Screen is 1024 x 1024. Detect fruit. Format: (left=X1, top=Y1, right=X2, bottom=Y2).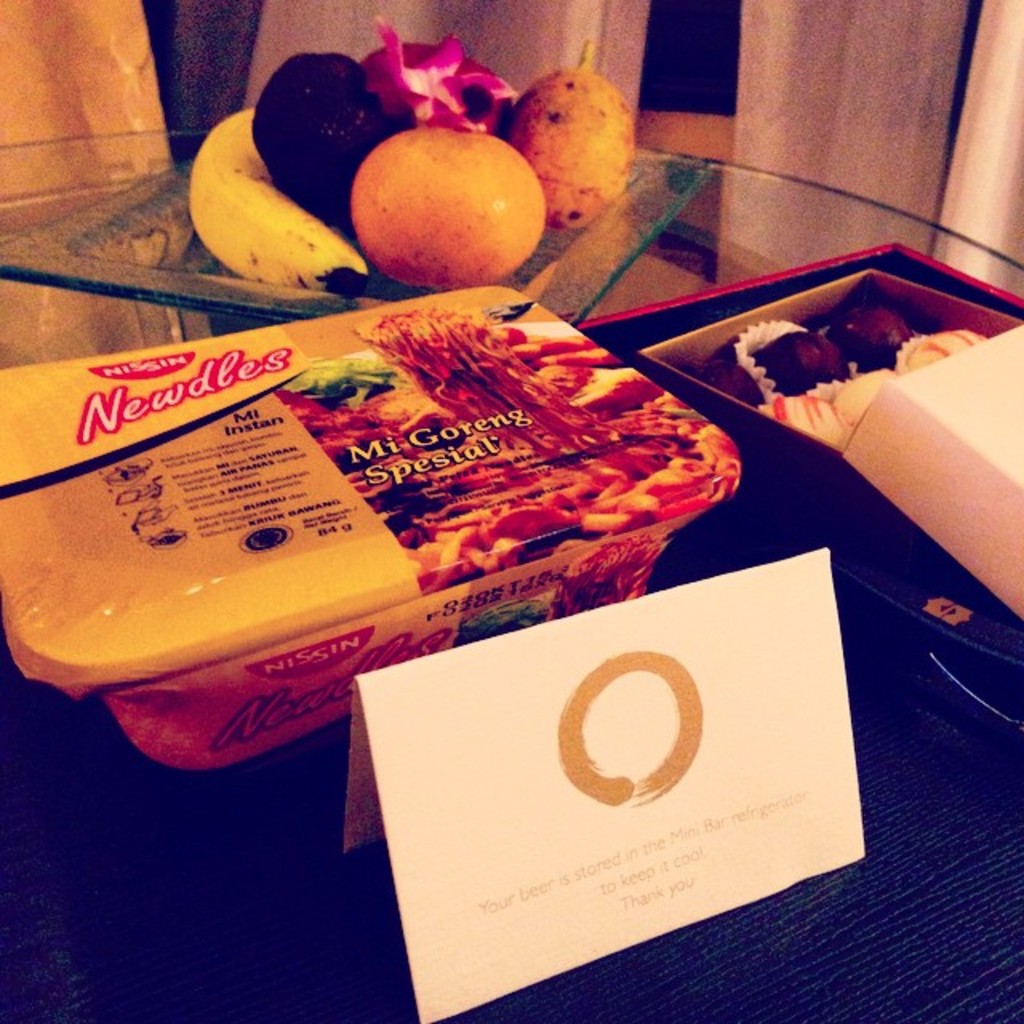
(left=181, top=101, right=352, bottom=291).
